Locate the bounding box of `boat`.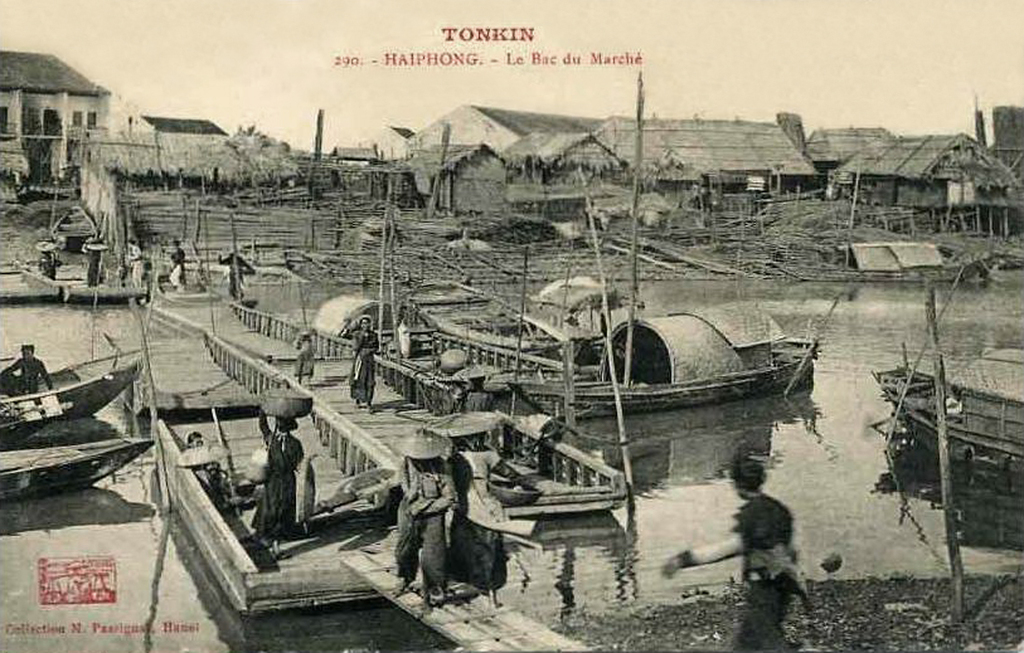
Bounding box: Rect(0, 347, 153, 437).
